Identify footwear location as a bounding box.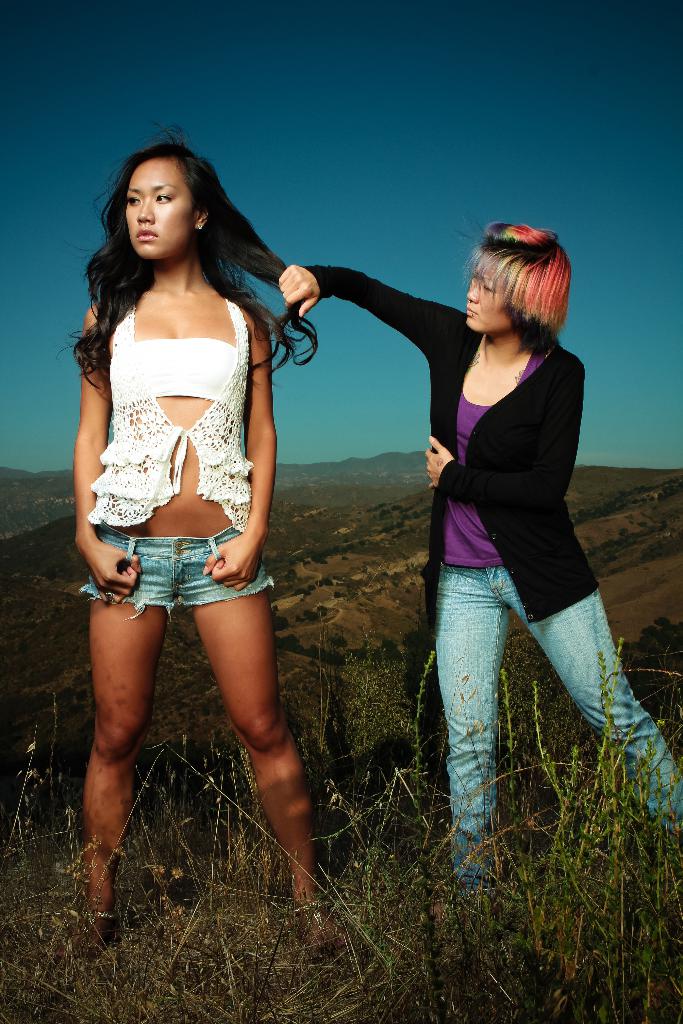
(left=69, top=903, right=108, bottom=964).
